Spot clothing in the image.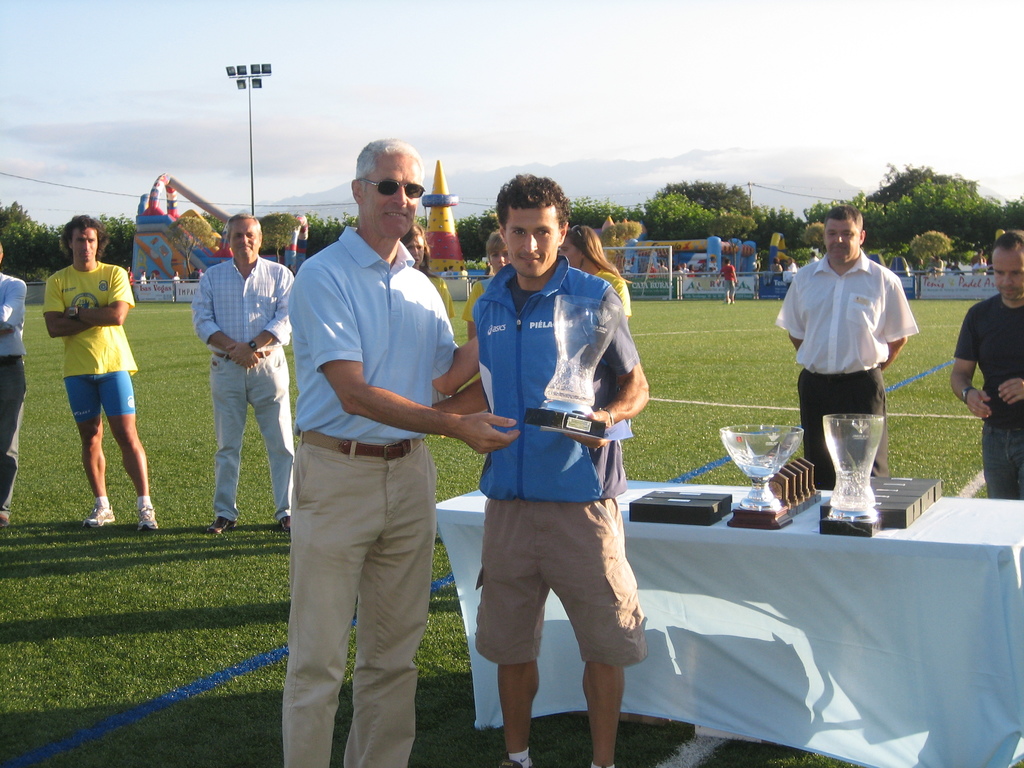
clothing found at locate(475, 246, 619, 675).
